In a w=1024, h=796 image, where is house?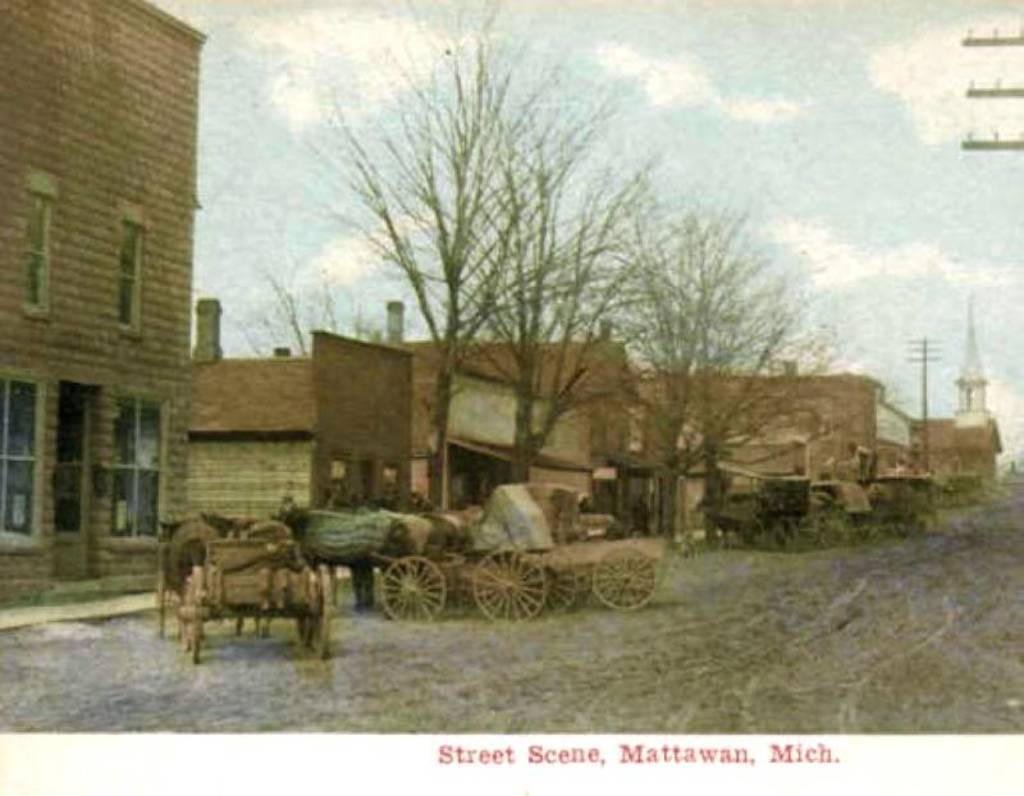
593, 360, 722, 535.
